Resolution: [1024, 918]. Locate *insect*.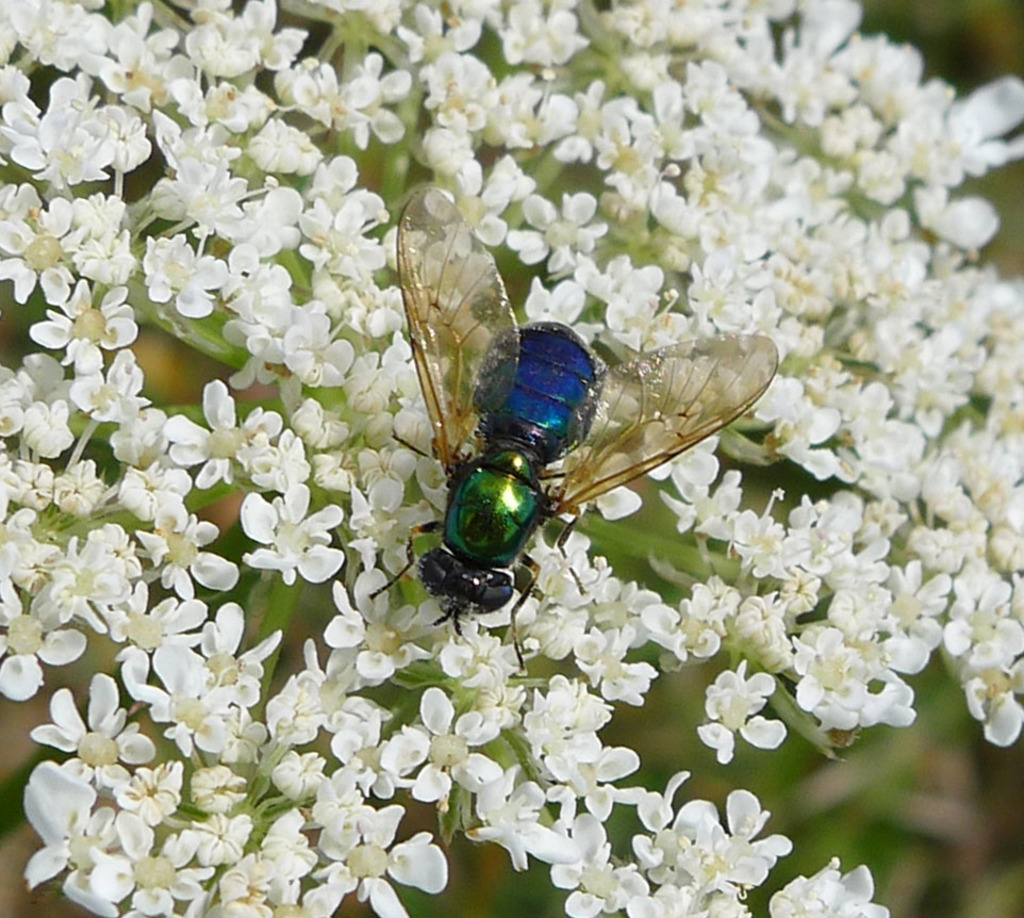
{"x1": 362, "y1": 179, "x2": 802, "y2": 683}.
